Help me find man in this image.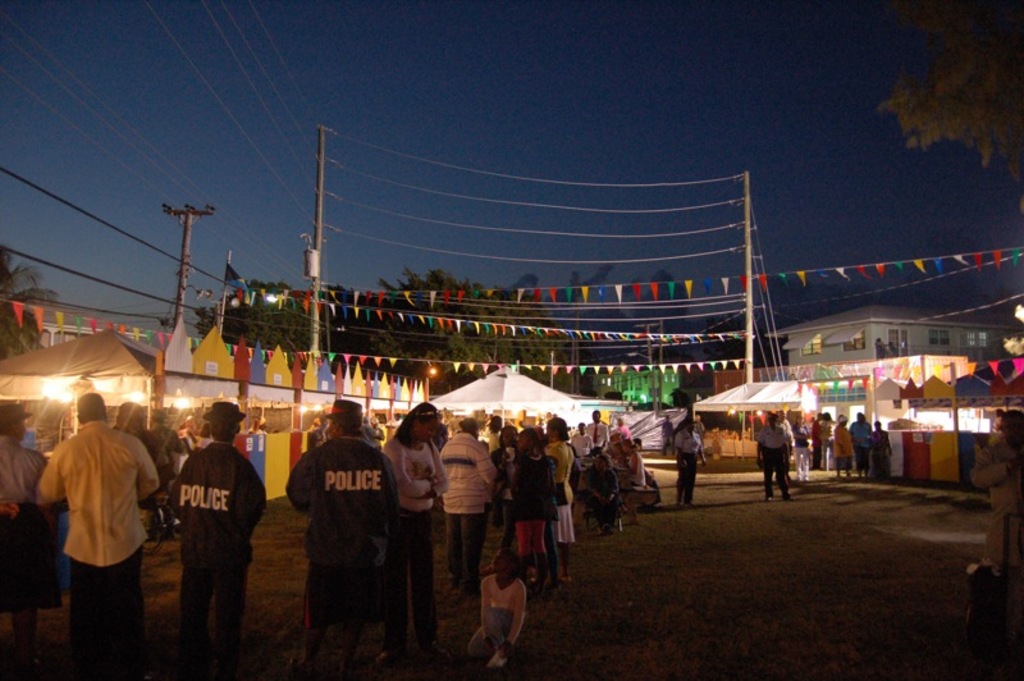
Found it: {"x1": 440, "y1": 417, "x2": 497, "y2": 585}.
